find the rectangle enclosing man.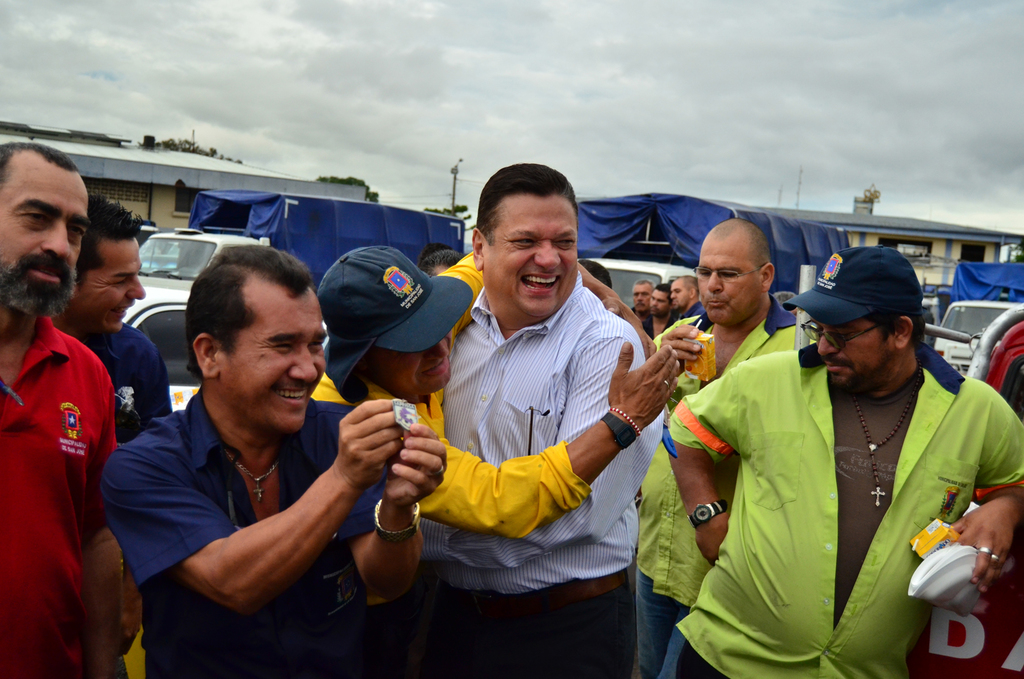
region(395, 161, 666, 678).
